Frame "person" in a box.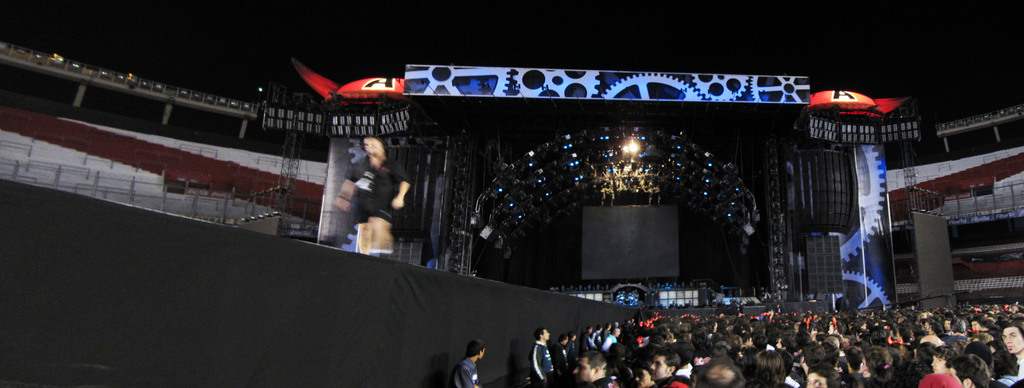
l=530, t=323, r=554, b=387.
